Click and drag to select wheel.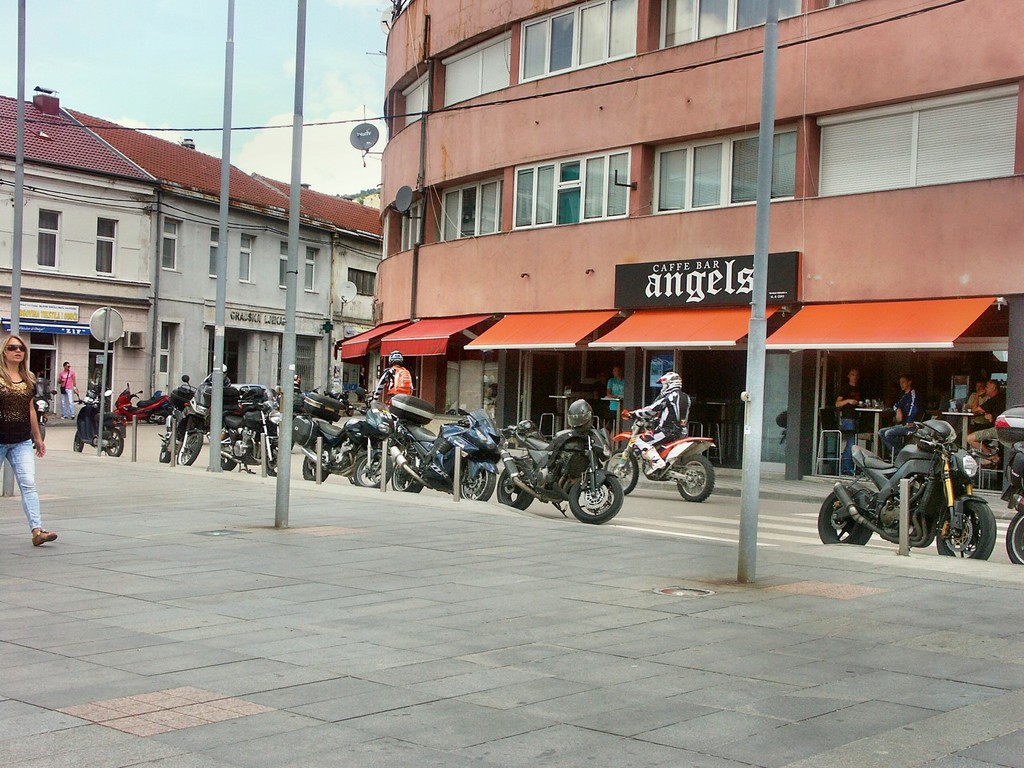
Selection: detection(262, 444, 279, 476).
